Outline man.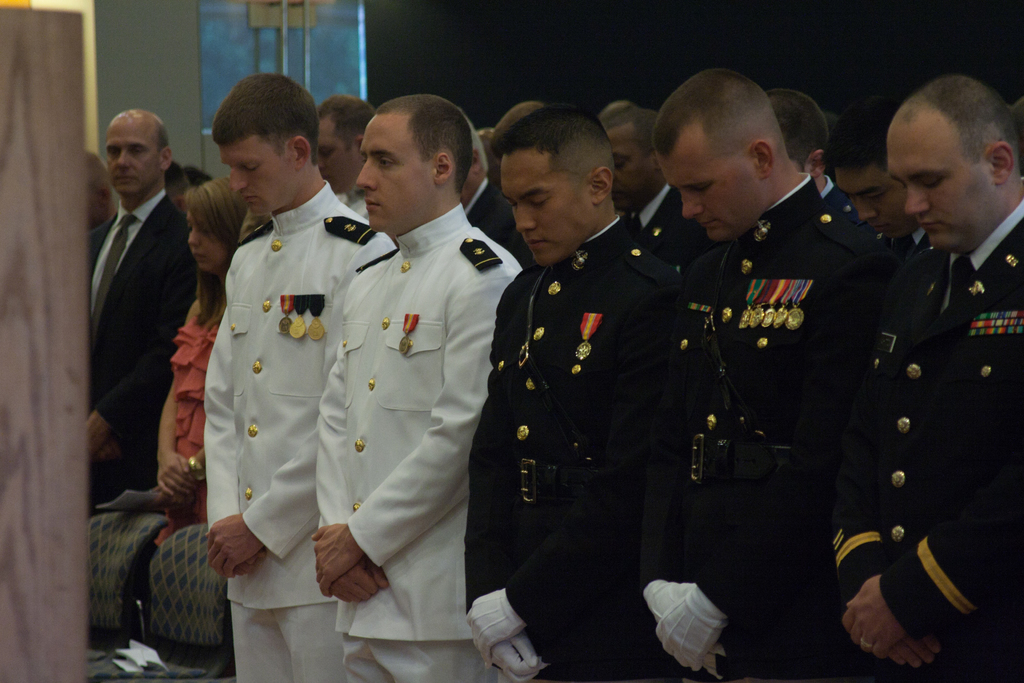
Outline: left=84, top=112, right=202, bottom=522.
